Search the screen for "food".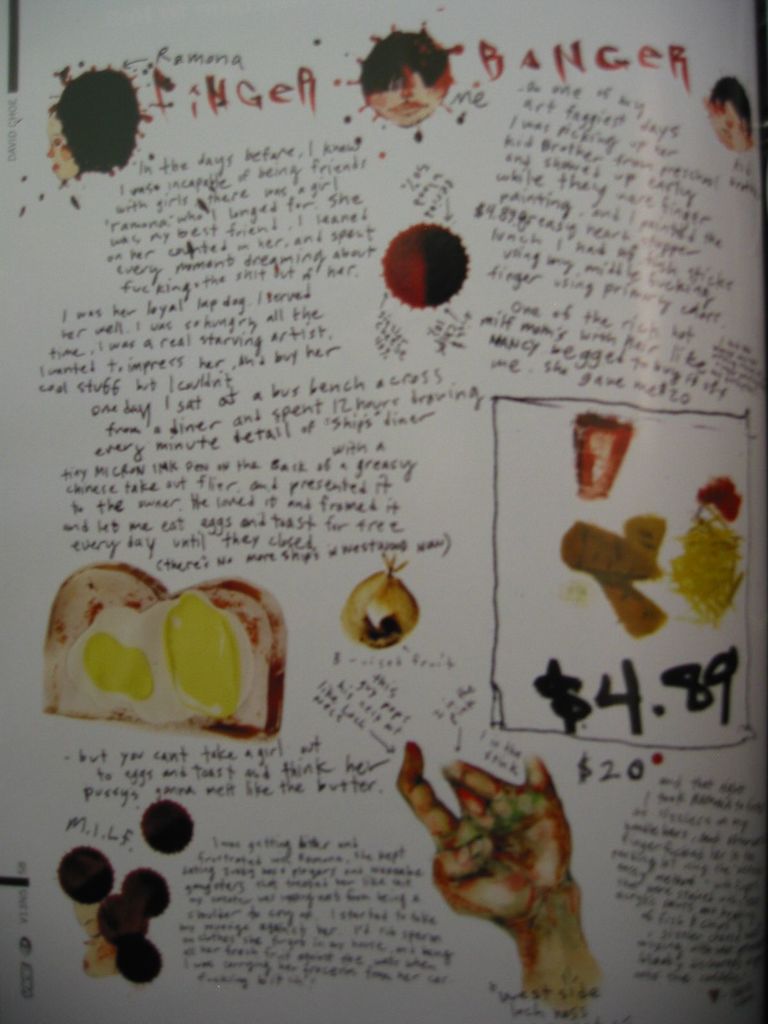
Found at {"x1": 168, "y1": 574, "x2": 291, "y2": 744}.
